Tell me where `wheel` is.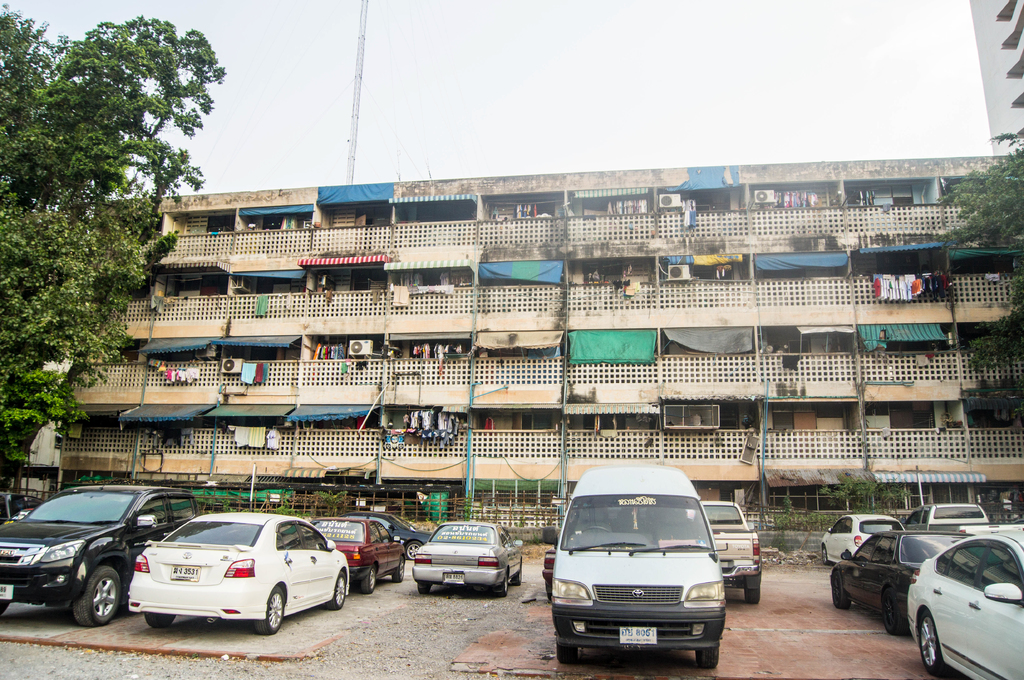
`wheel` is at pyautogui.locateOnScreen(883, 589, 902, 634).
